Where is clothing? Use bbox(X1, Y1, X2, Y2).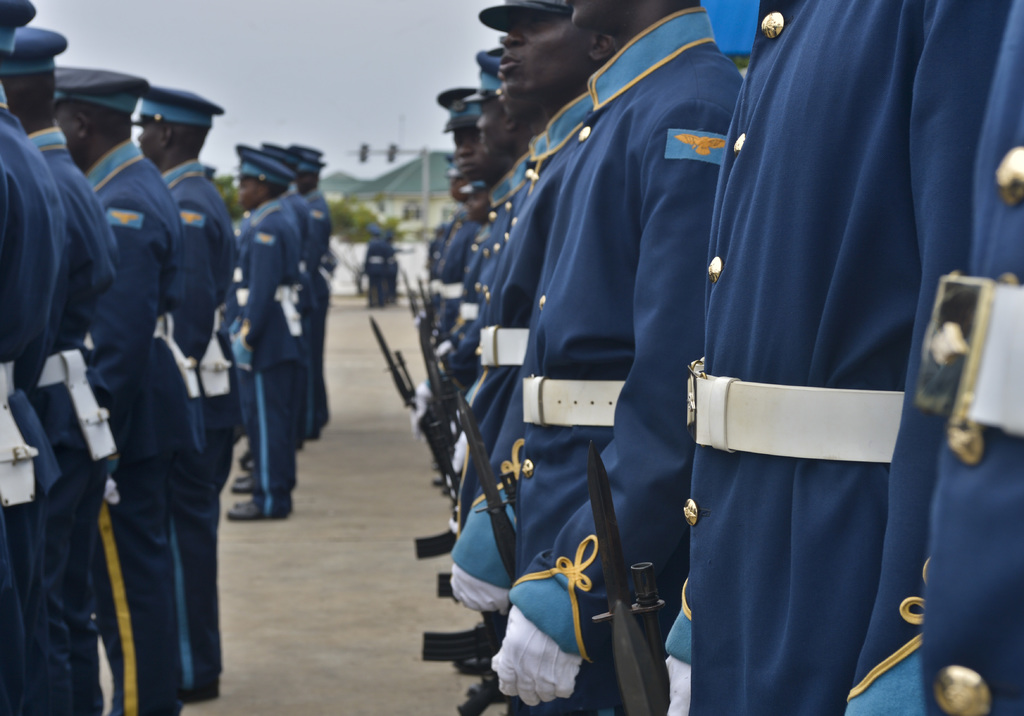
bbox(413, 223, 456, 378).
